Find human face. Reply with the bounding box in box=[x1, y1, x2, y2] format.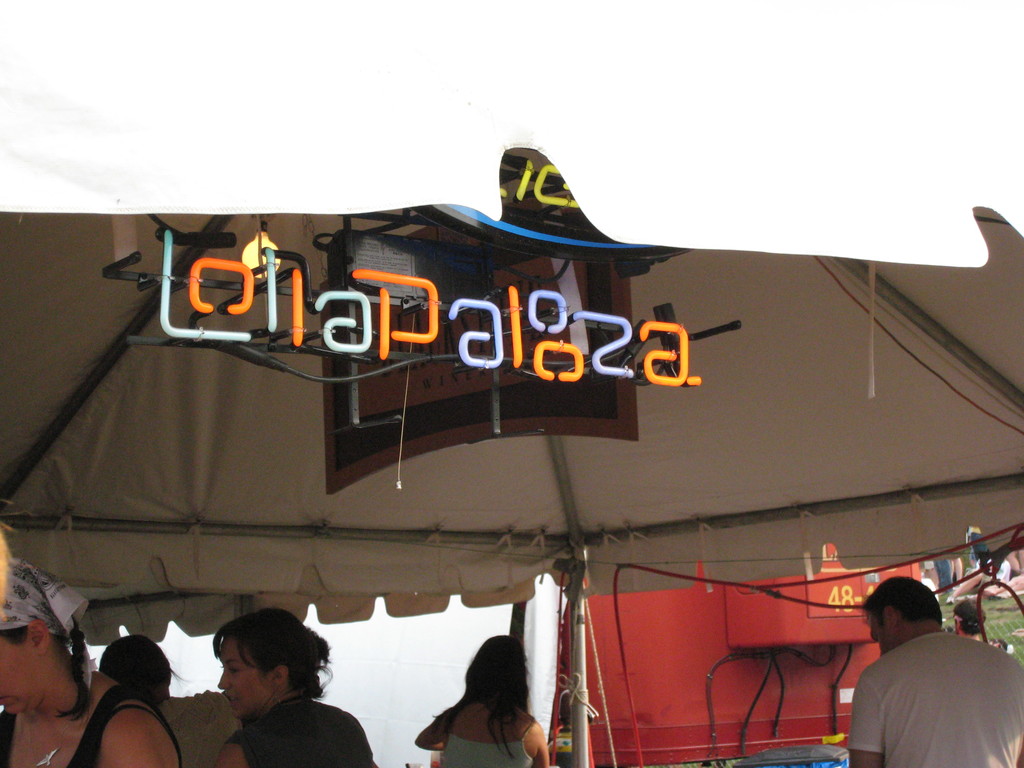
box=[219, 644, 276, 716].
